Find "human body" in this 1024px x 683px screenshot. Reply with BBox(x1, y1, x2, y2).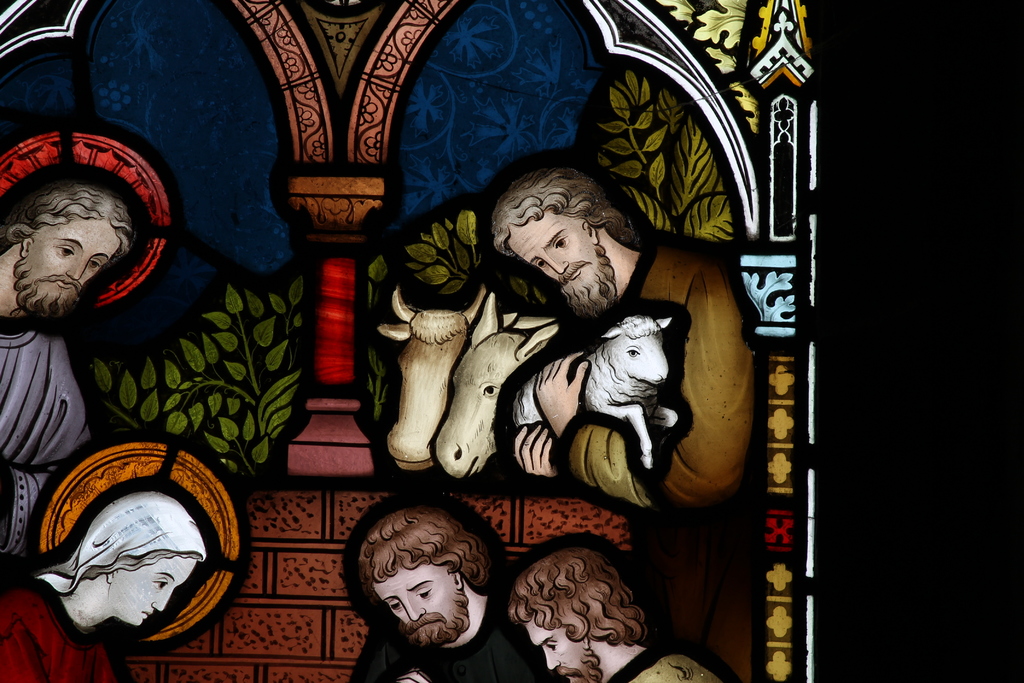
BBox(0, 482, 214, 682).
